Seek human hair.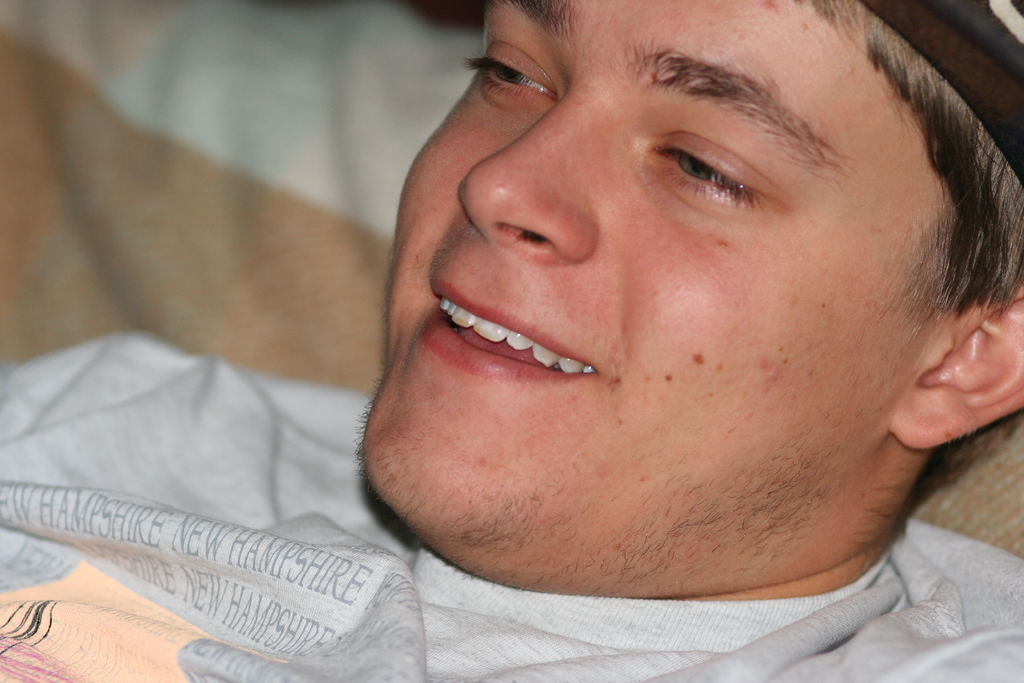
(left=811, top=3, right=1023, bottom=346).
